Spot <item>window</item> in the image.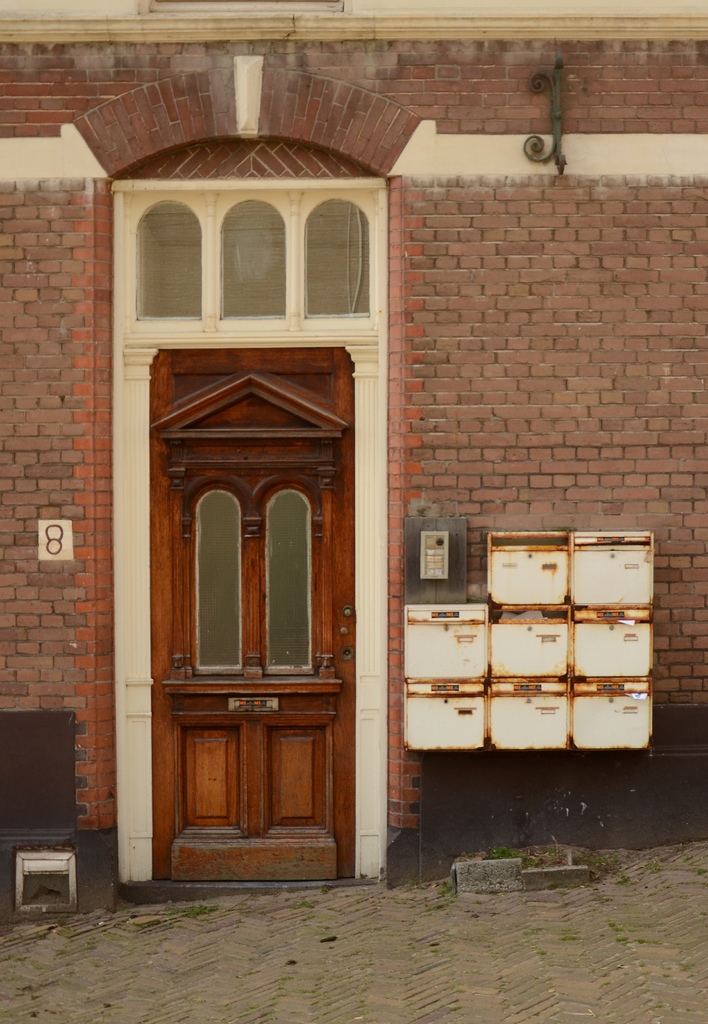
<item>window</item> found at l=114, t=143, r=401, b=353.
